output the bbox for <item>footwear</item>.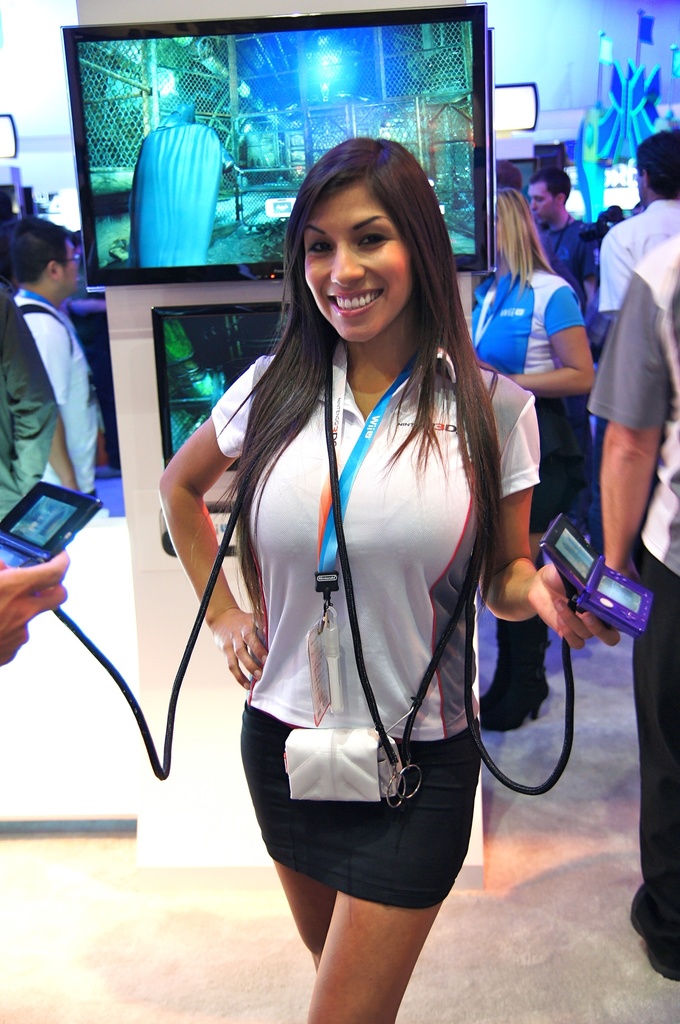
select_region(626, 882, 679, 986).
